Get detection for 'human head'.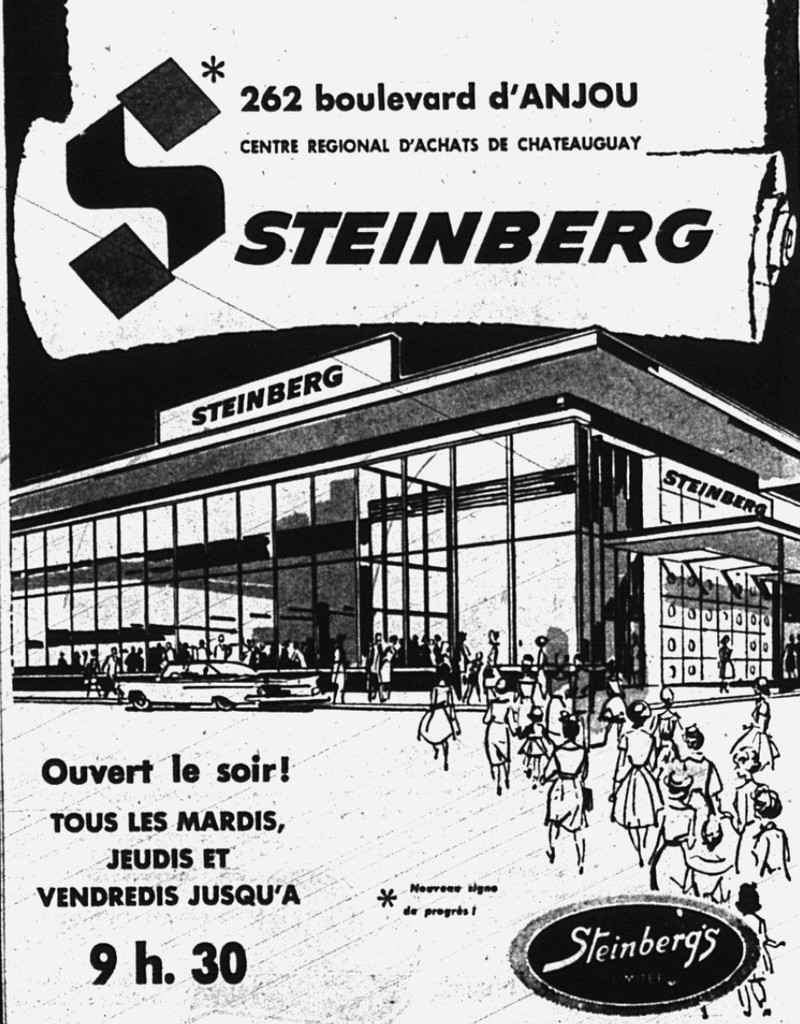
Detection: select_region(561, 719, 580, 745).
